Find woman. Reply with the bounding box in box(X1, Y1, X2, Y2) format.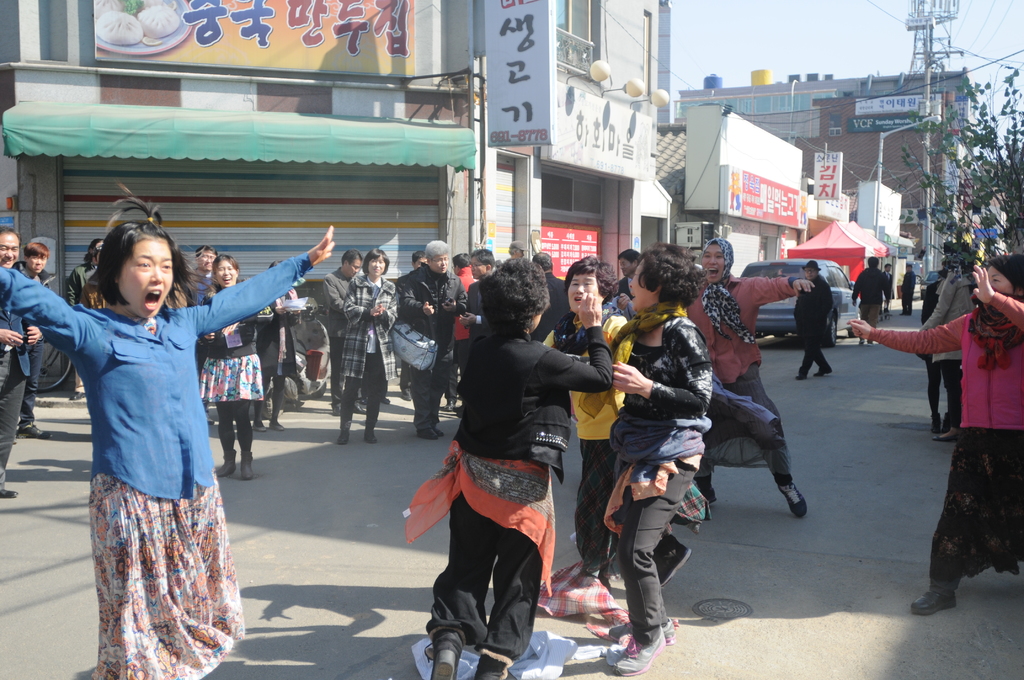
box(337, 250, 399, 443).
